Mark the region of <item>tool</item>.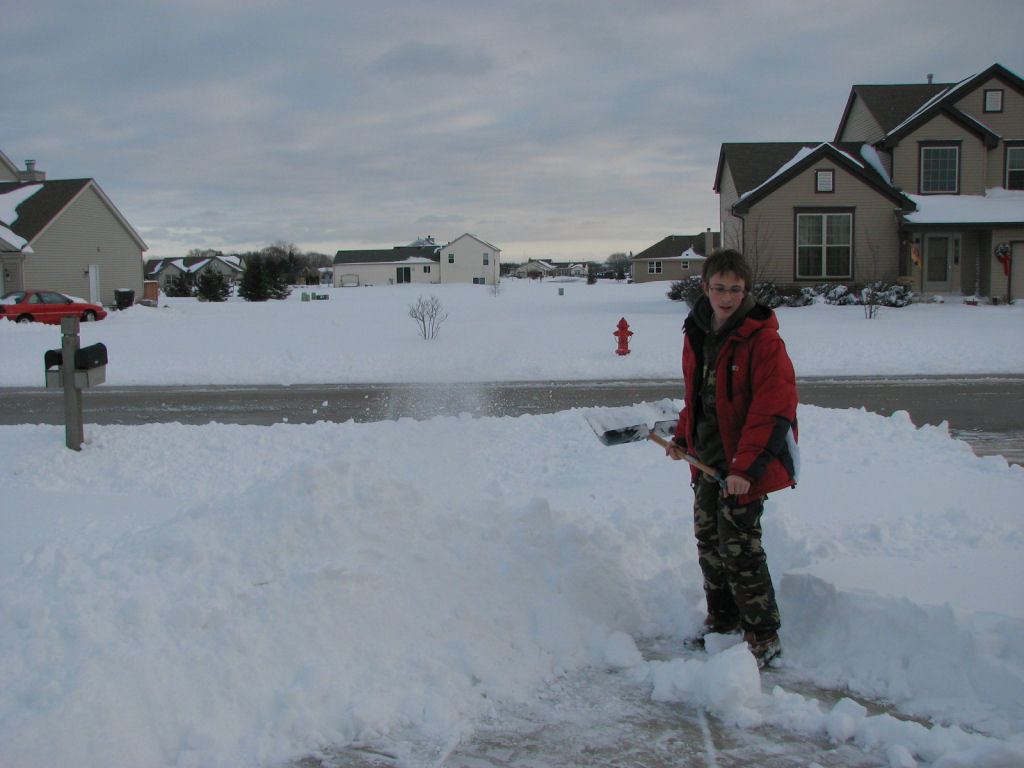
Region: <region>581, 391, 727, 487</region>.
